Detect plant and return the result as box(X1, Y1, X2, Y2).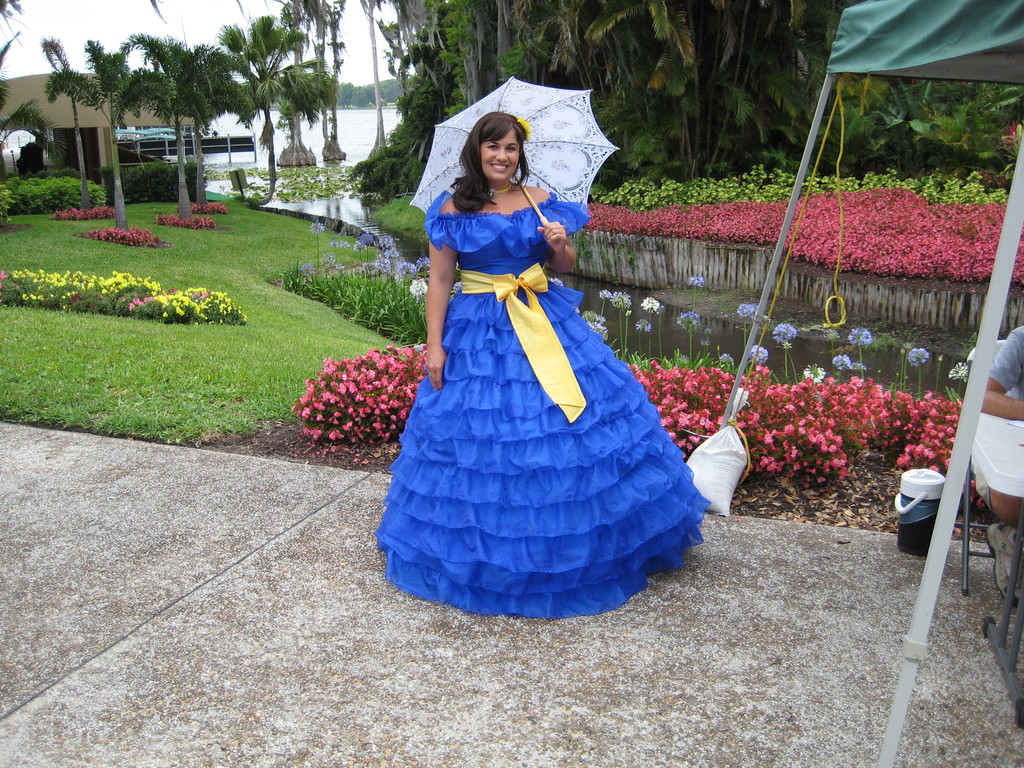
box(72, 221, 172, 254).
